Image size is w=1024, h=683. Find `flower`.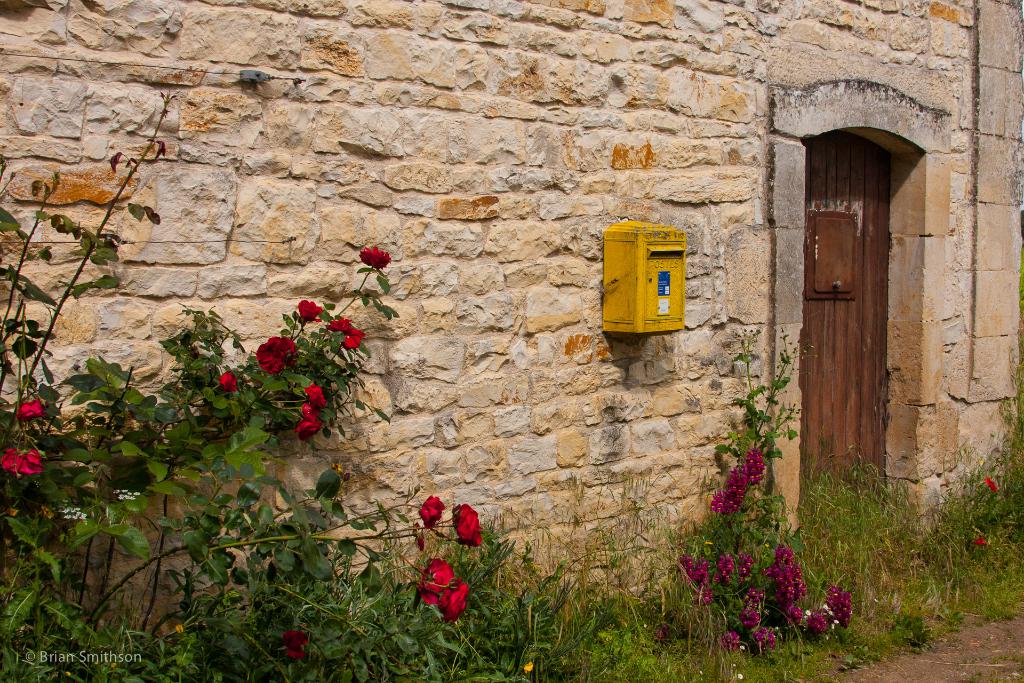
[0,447,44,479].
